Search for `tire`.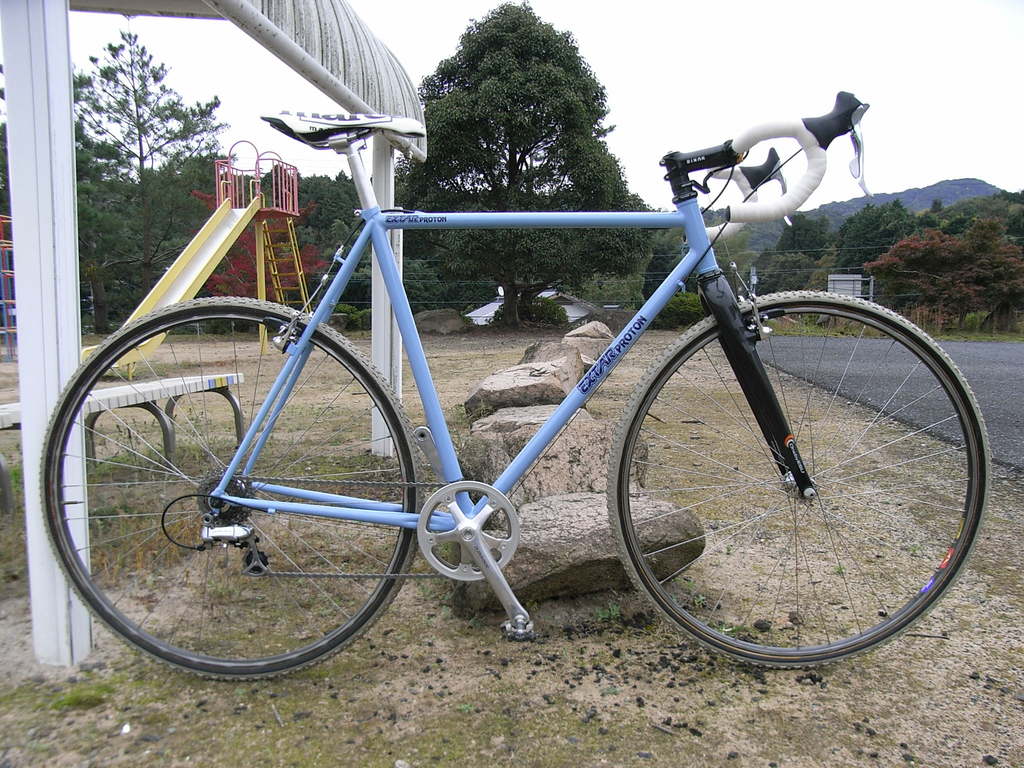
Found at Rect(38, 294, 422, 682).
